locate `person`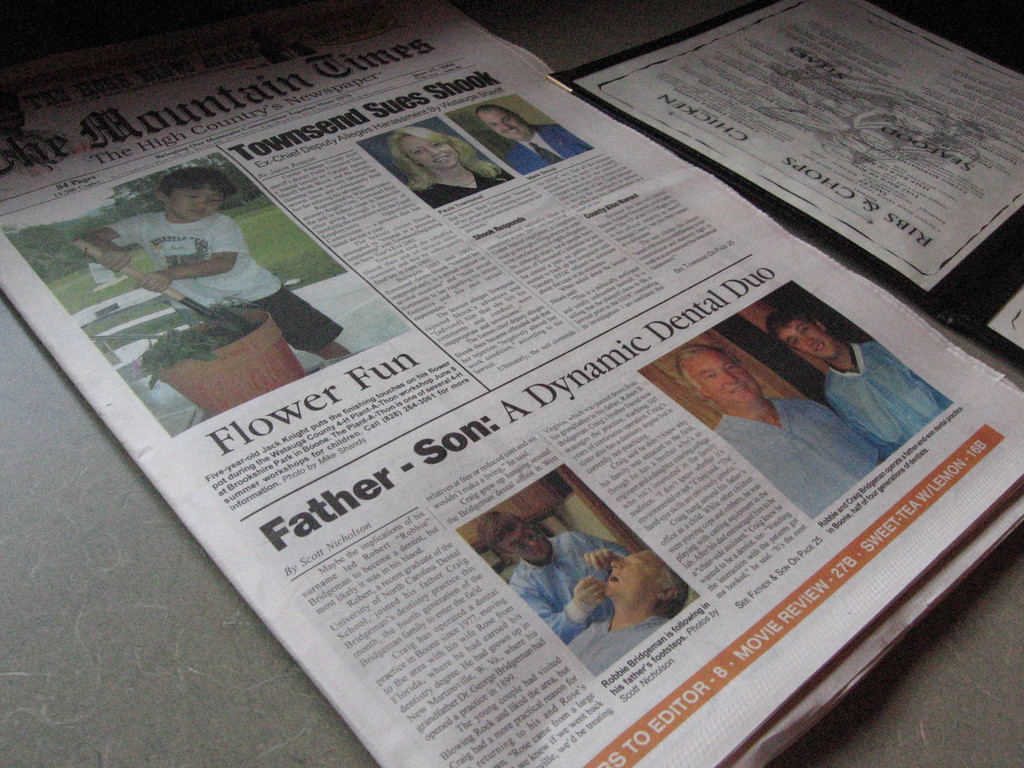
[left=77, top=163, right=361, bottom=372]
